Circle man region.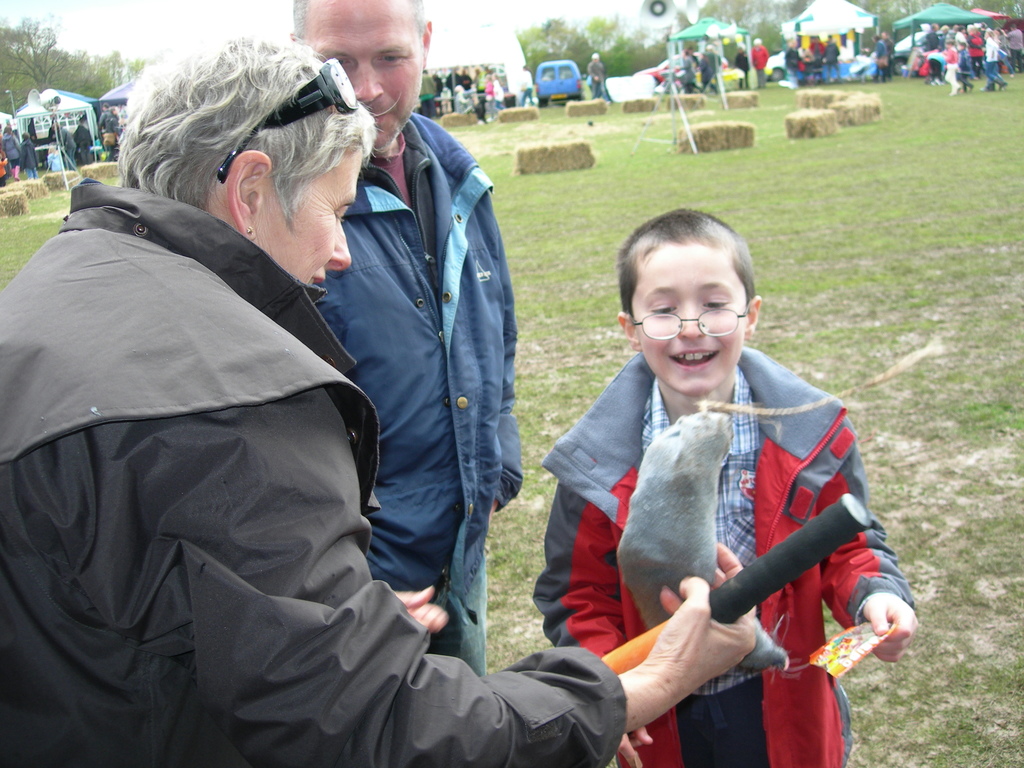
Region: pyautogui.locateOnScreen(460, 66, 474, 90).
